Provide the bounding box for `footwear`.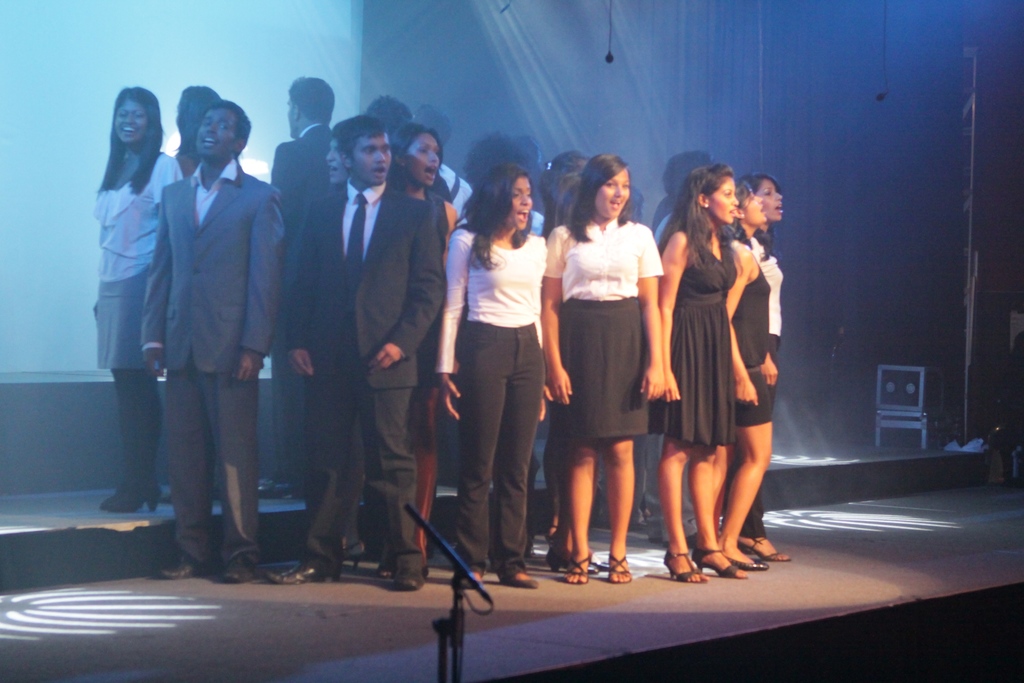
locate(381, 541, 396, 575).
